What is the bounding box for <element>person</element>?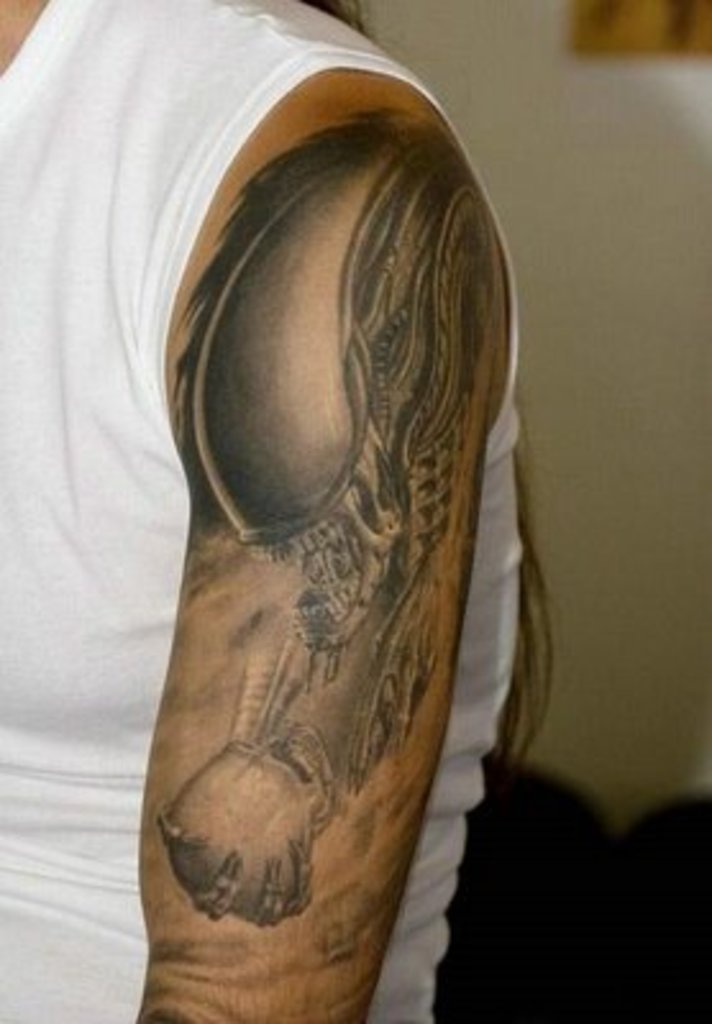
<box>0,0,561,1021</box>.
